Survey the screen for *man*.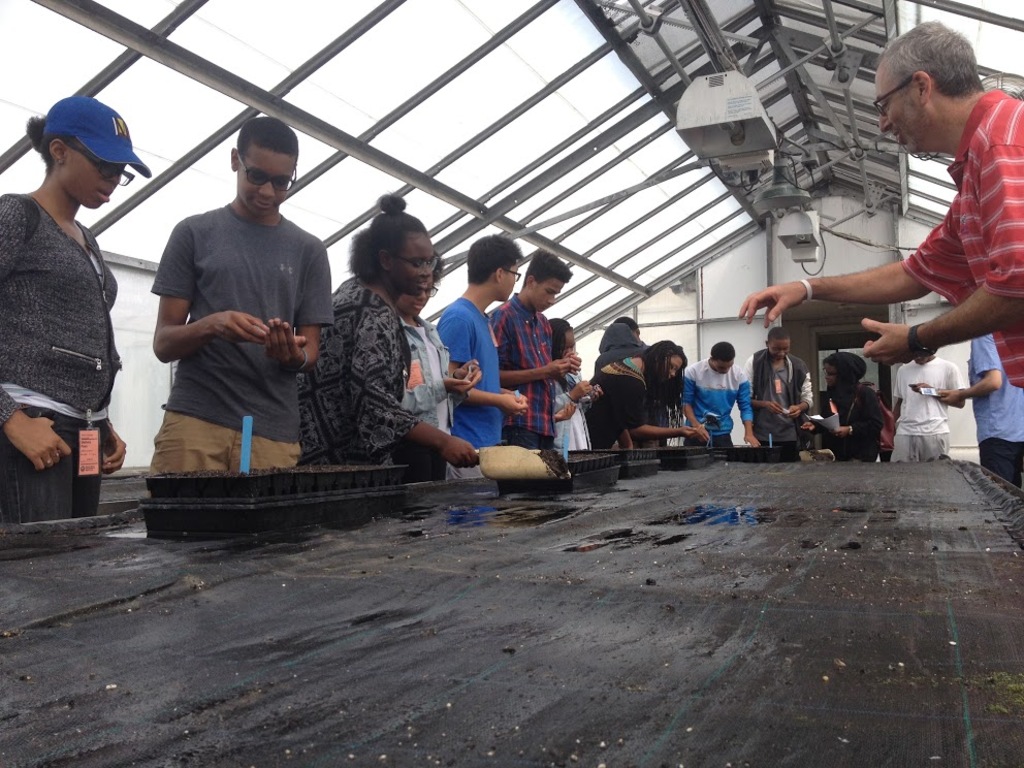
Survey found: <bbox>886, 351, 964, 461</bbox>.
